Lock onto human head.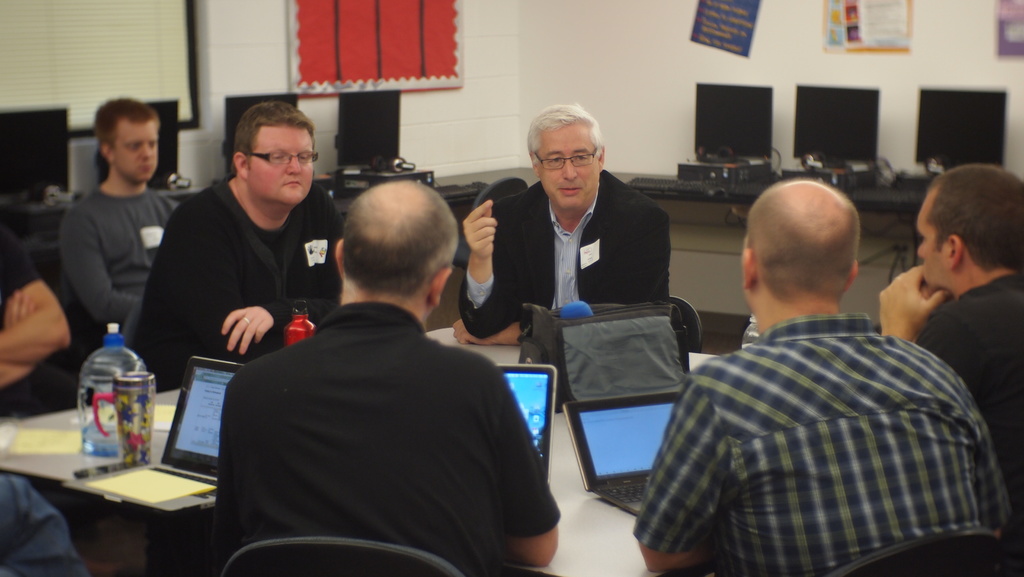
Locked: box(913, 165, 1023, 291).
